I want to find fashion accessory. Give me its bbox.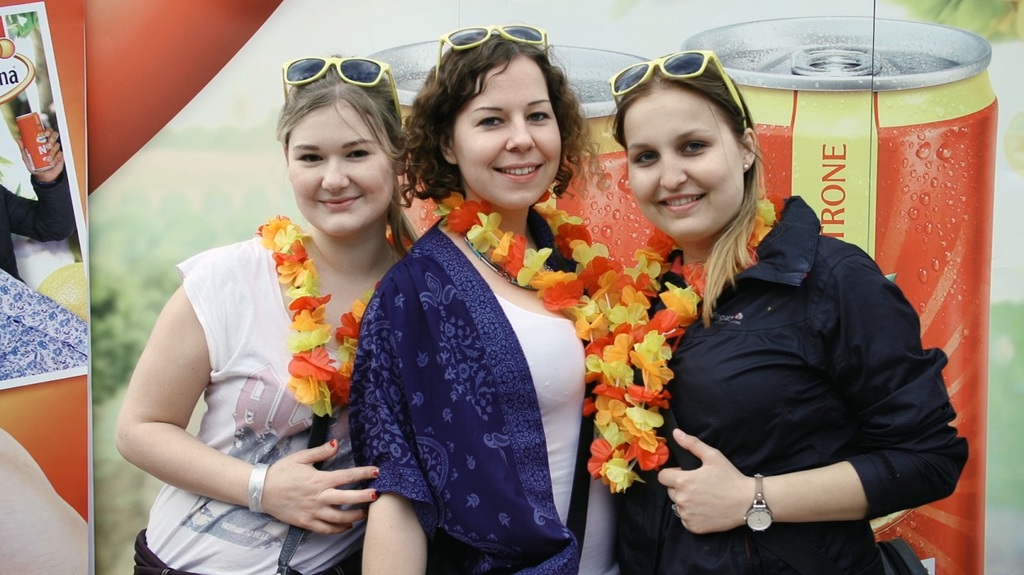
rect(280, 55, 401, 122).
